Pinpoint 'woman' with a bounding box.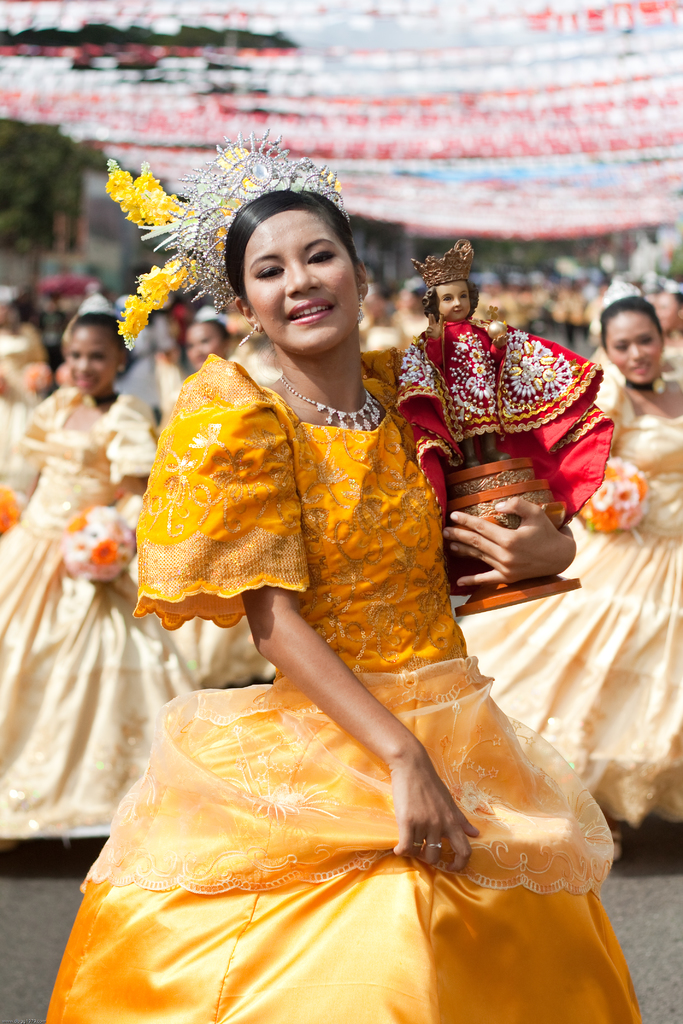
<bbox>458, 275, 682, 845</bbox>.
